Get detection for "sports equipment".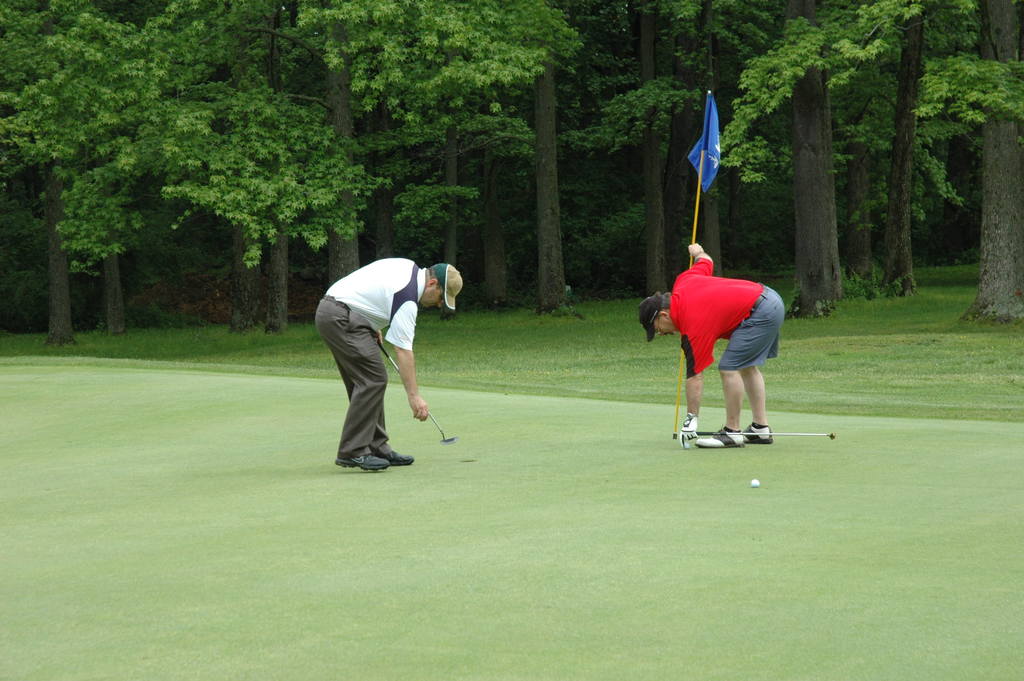
Detection: 366/336/463/443.
